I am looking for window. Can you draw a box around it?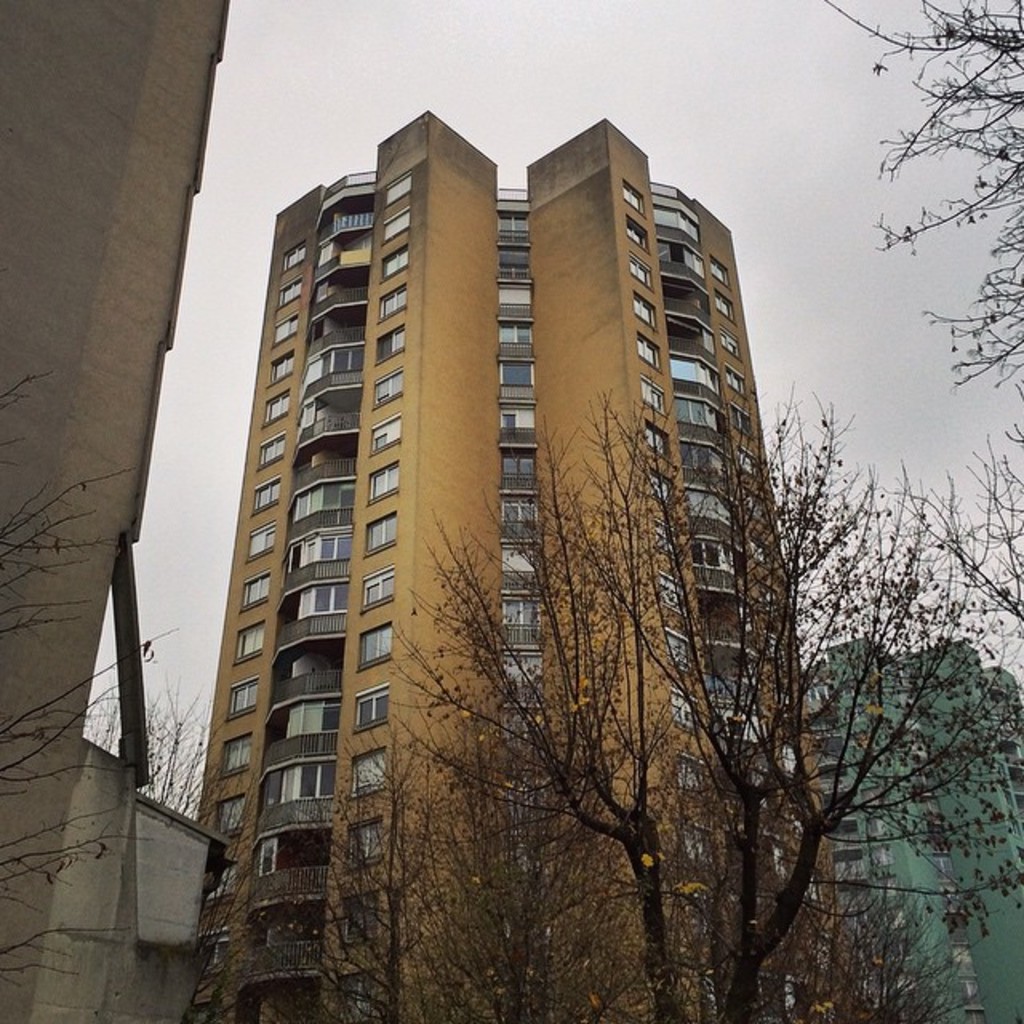
Sure, the bounding box is x1=365 y1=512 x2=392 y2=547.
